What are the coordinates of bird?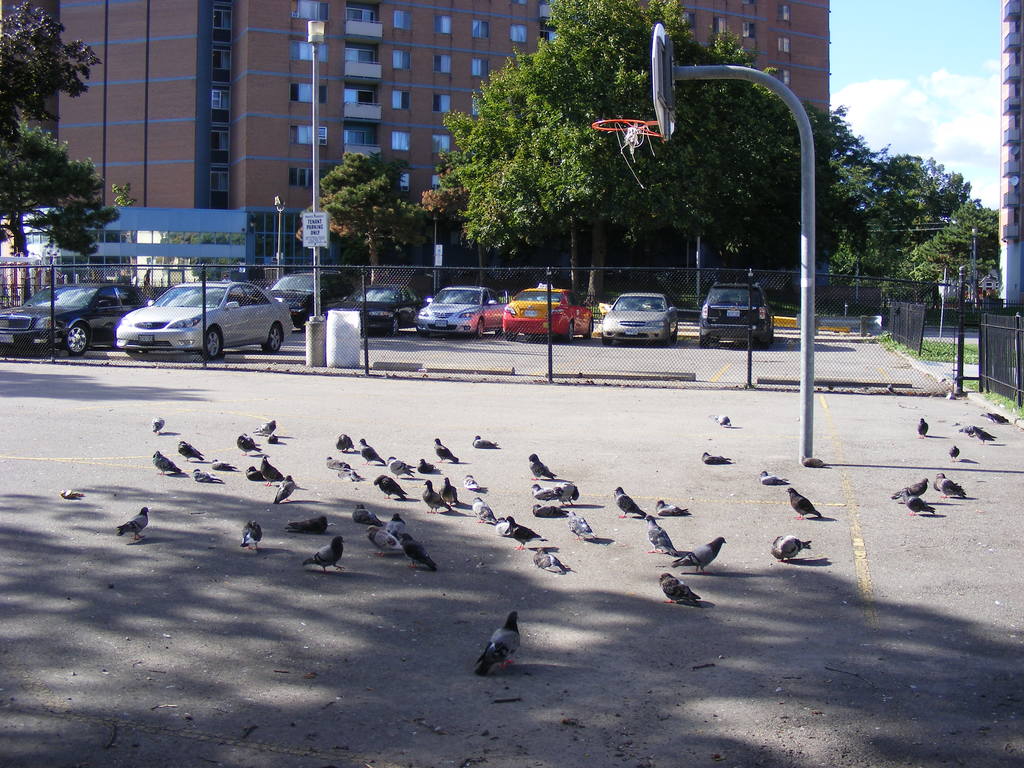
BBox(654, 499, 694, 518).
